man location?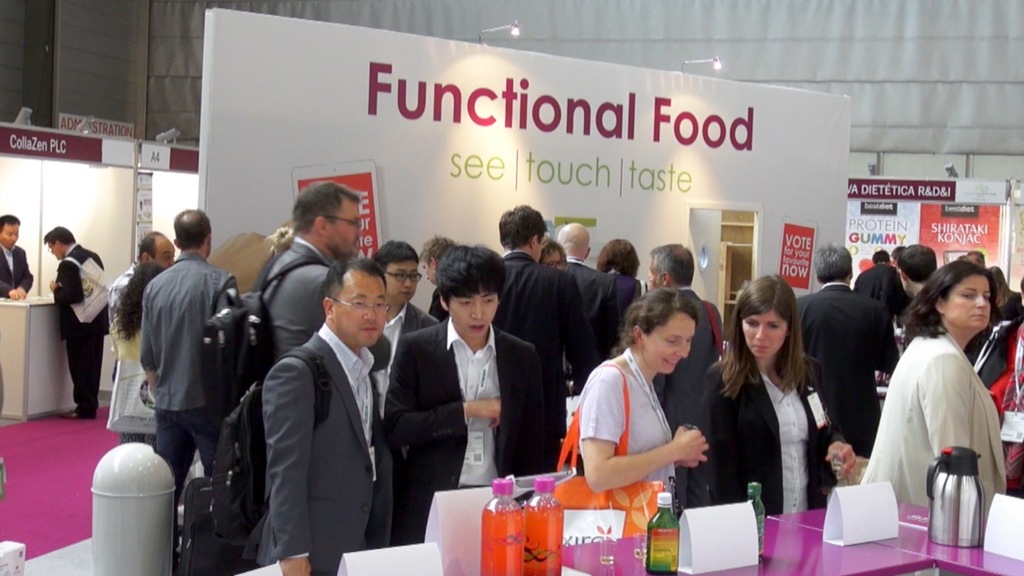
(264,183,364,361)
